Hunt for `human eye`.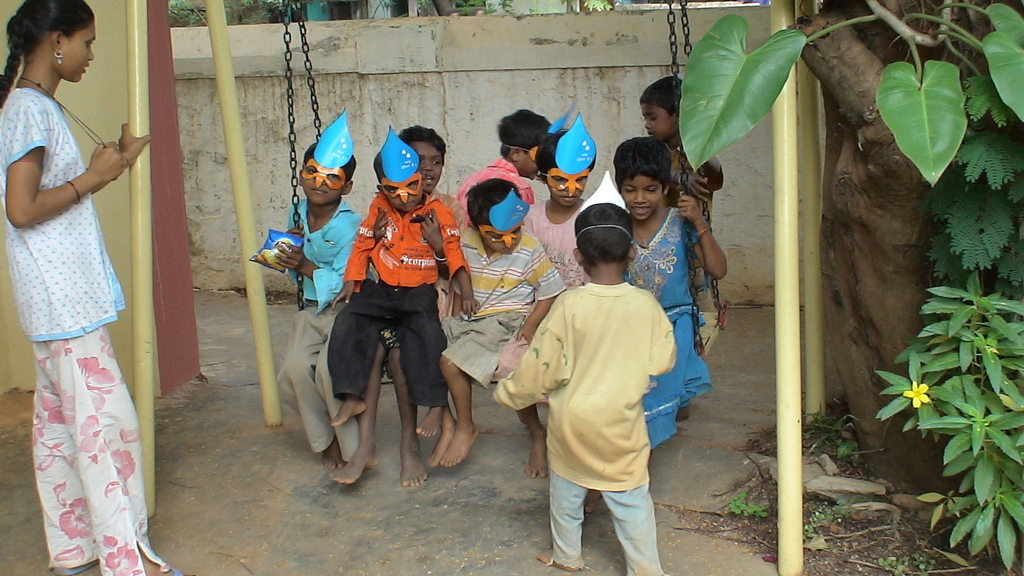
Hunted down at Rect(577, 175, 585, 182).
